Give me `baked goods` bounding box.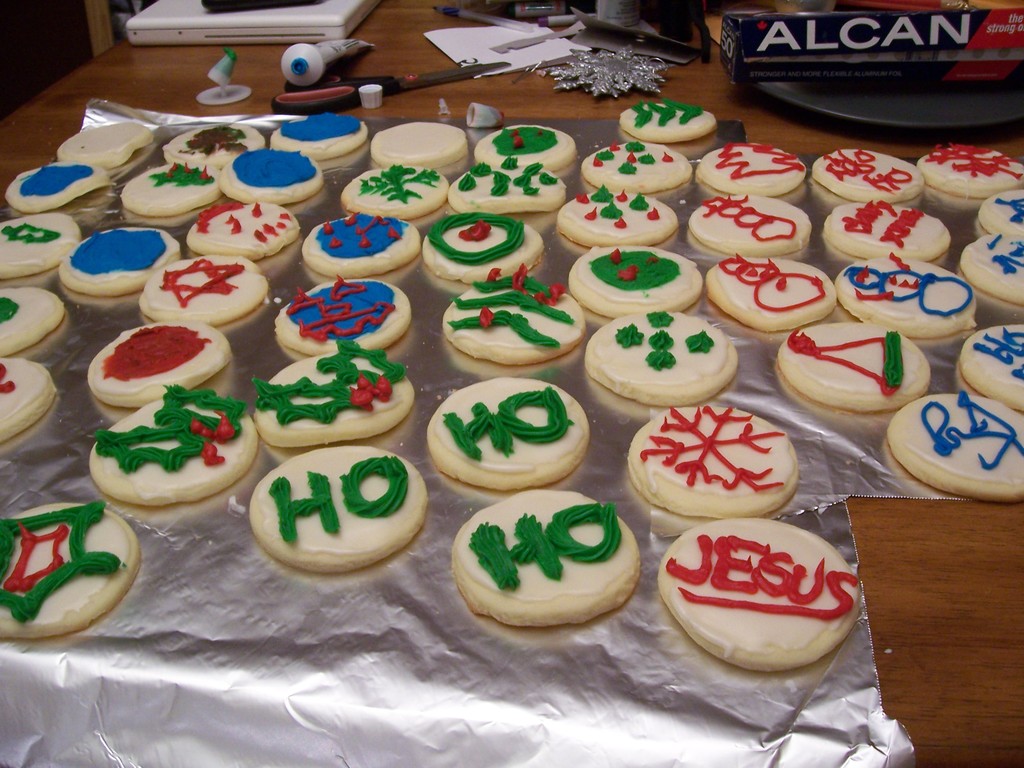
BBox(273, 274, 412, 352).
